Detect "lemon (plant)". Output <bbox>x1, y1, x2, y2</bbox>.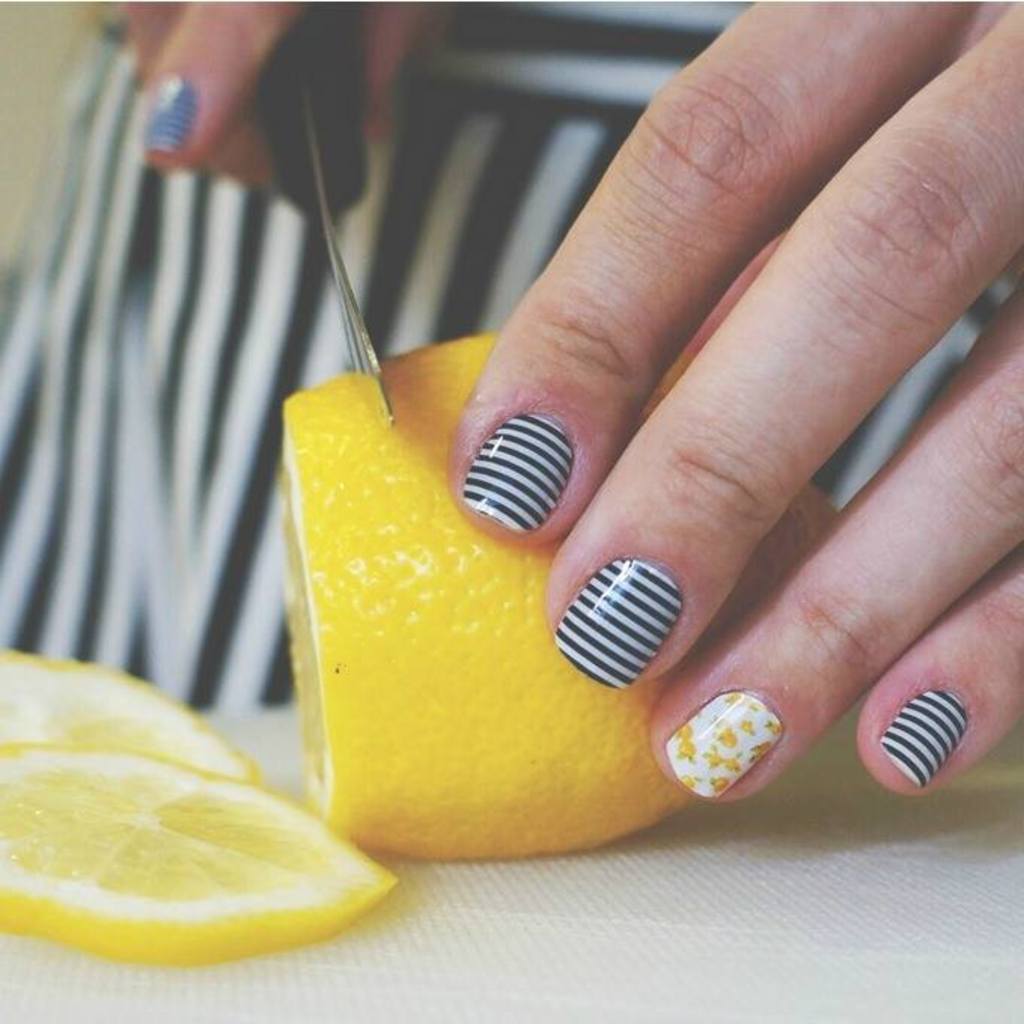
<bbox>280, 340, 836, 861</bbox>.
